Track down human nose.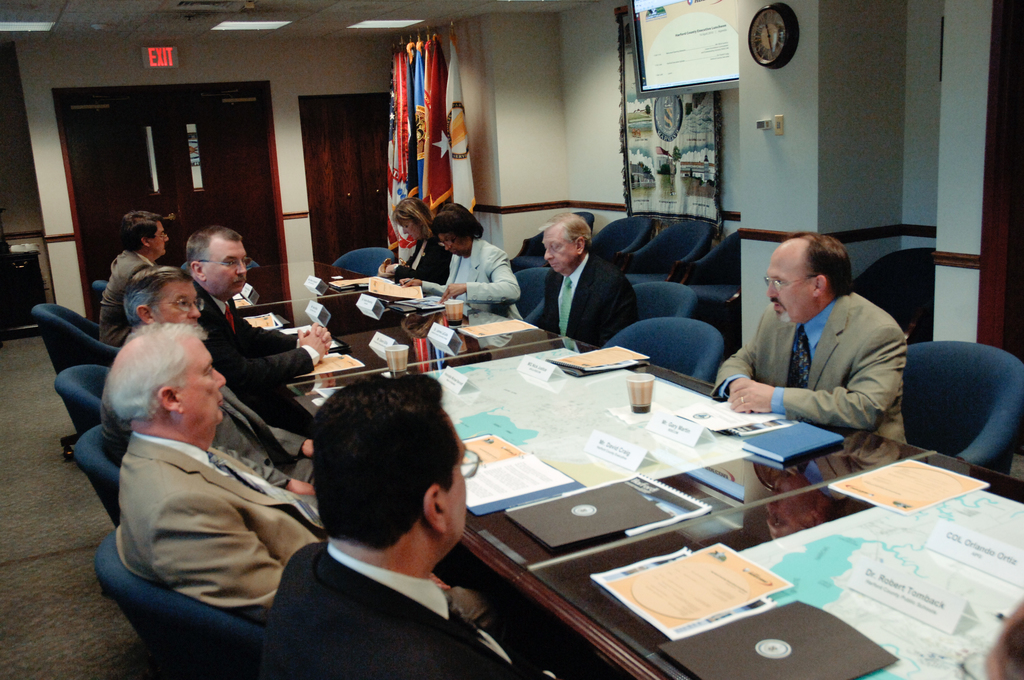
Tracked to x1=190 y1=304 x2=201 y2=318.
